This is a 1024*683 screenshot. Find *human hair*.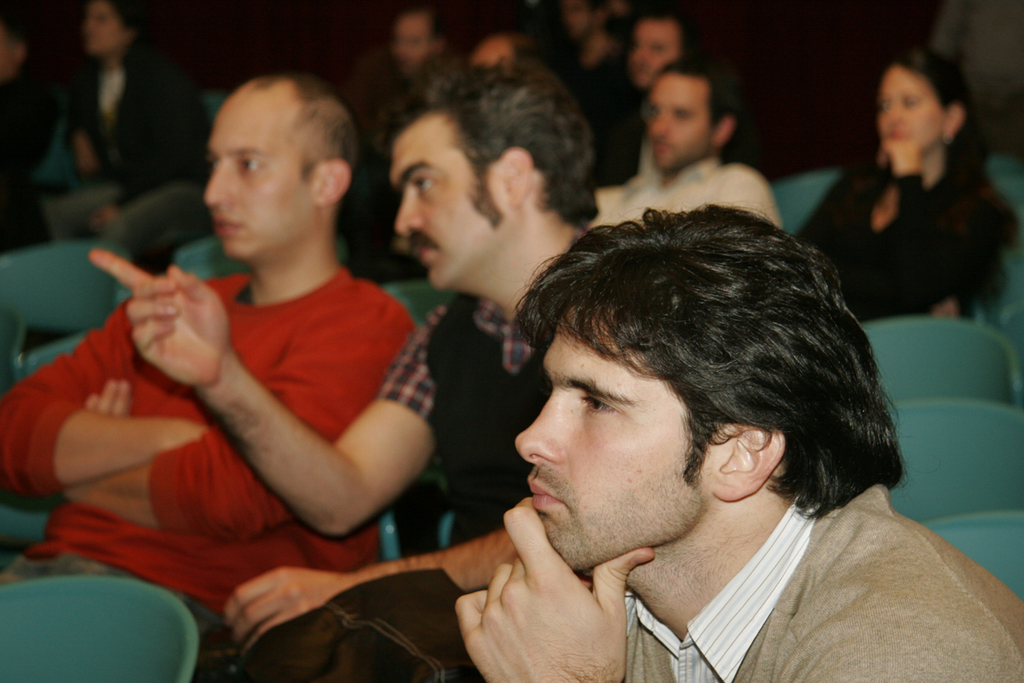
Bounding box: Rect(524, 207, 911, 563).
